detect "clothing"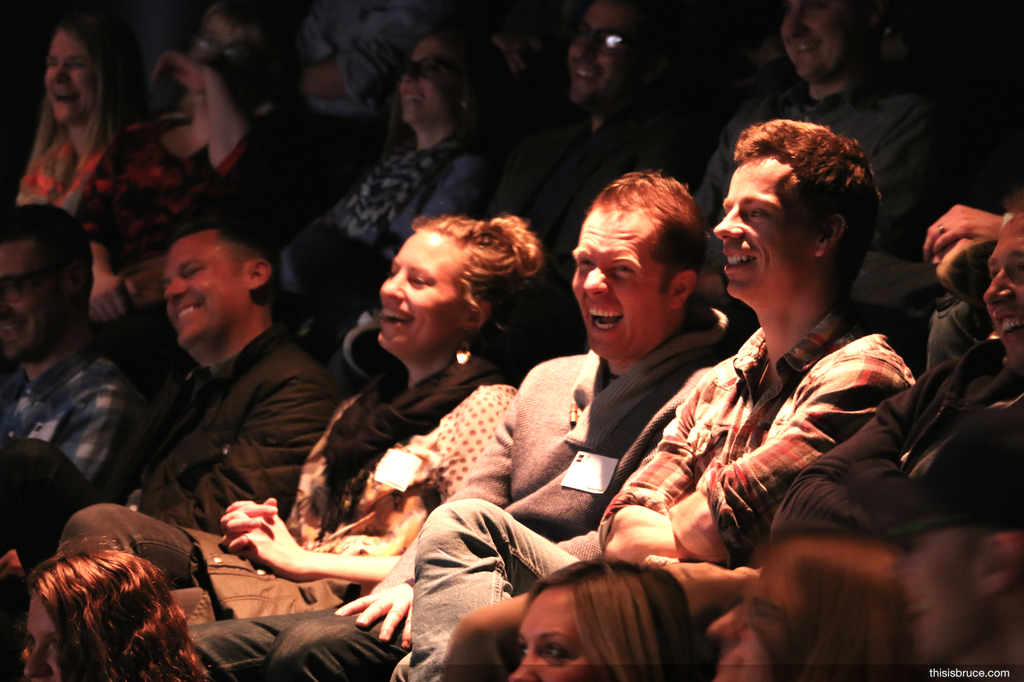
[x1=173, y1=120, x2=359, y2=225]
